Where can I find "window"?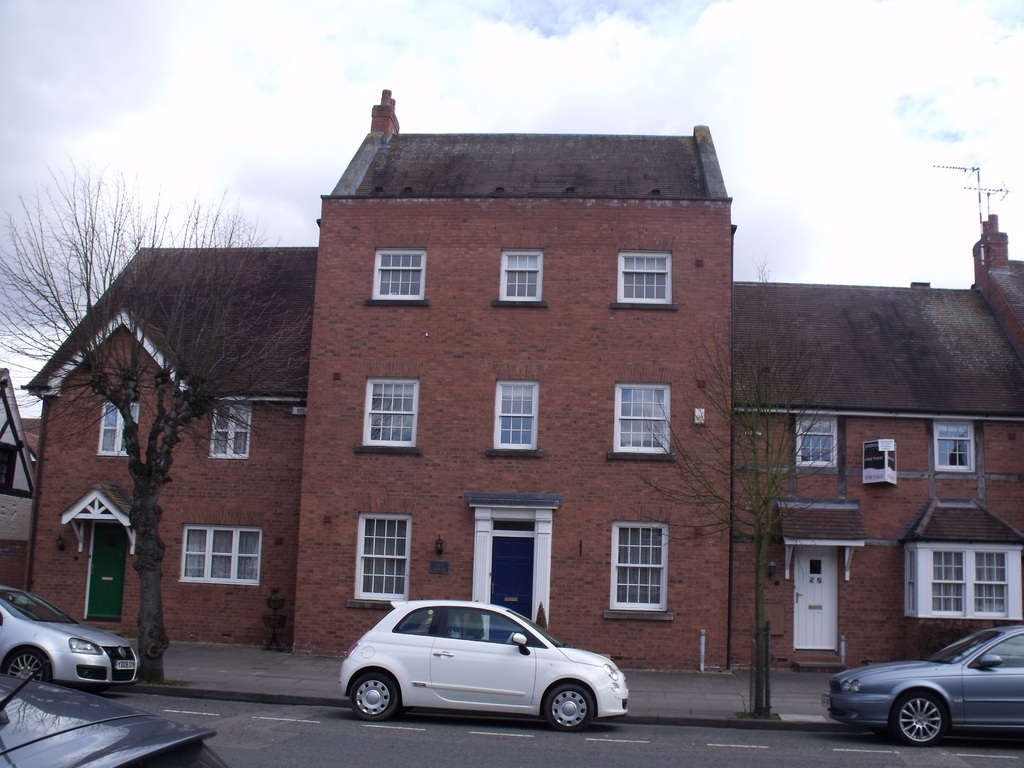
You can find it at select_region(611, 378, 673, 461).
